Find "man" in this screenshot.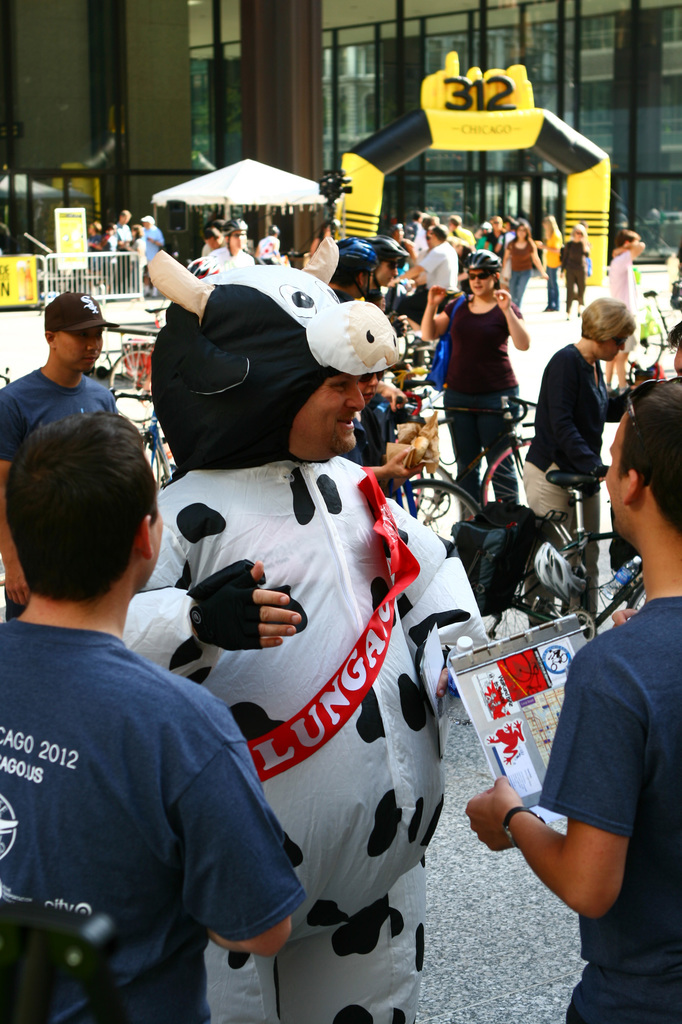
The bounding box for "man" is region(0, 285, 155, 623).
